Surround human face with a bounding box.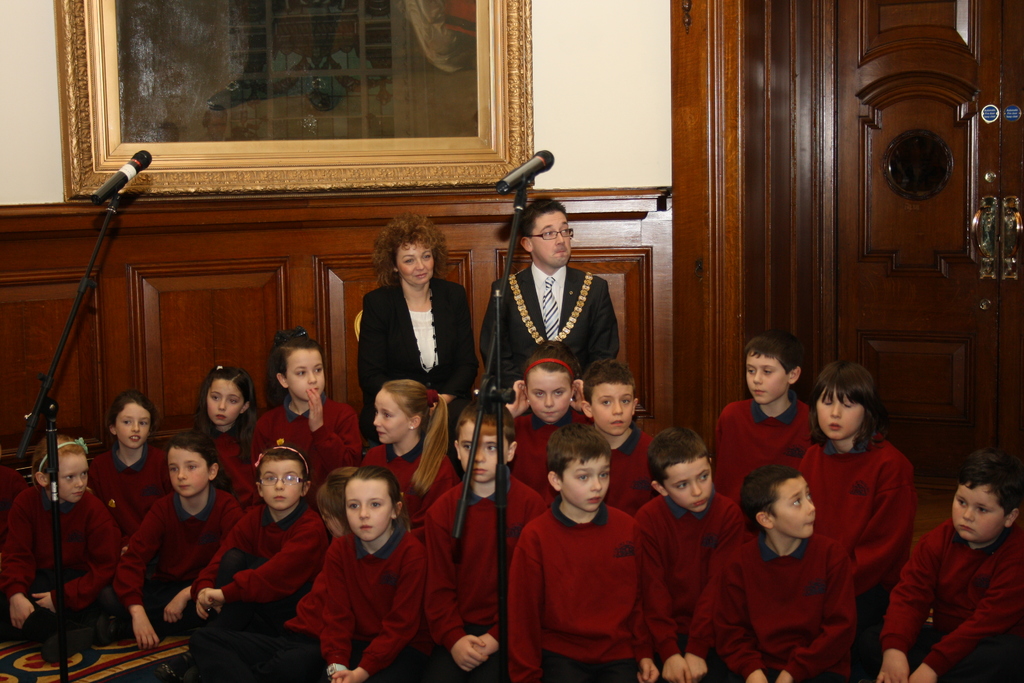
select_region(367, 398, 403, 444).
